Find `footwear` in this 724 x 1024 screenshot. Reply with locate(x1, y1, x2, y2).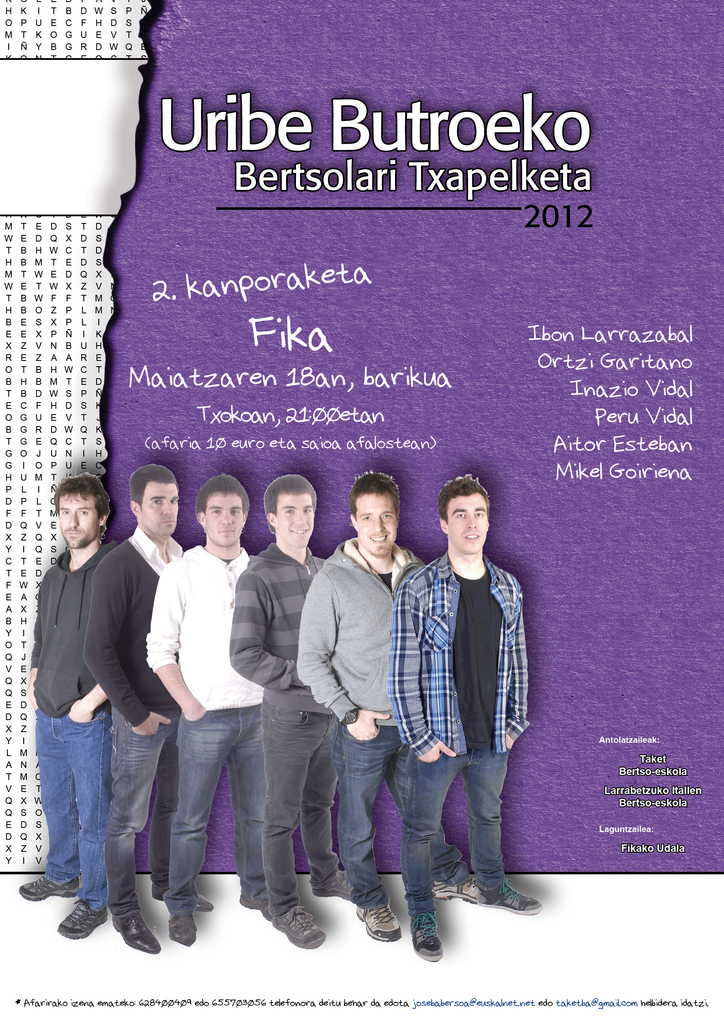
locate(151, 874, 204, 912).
